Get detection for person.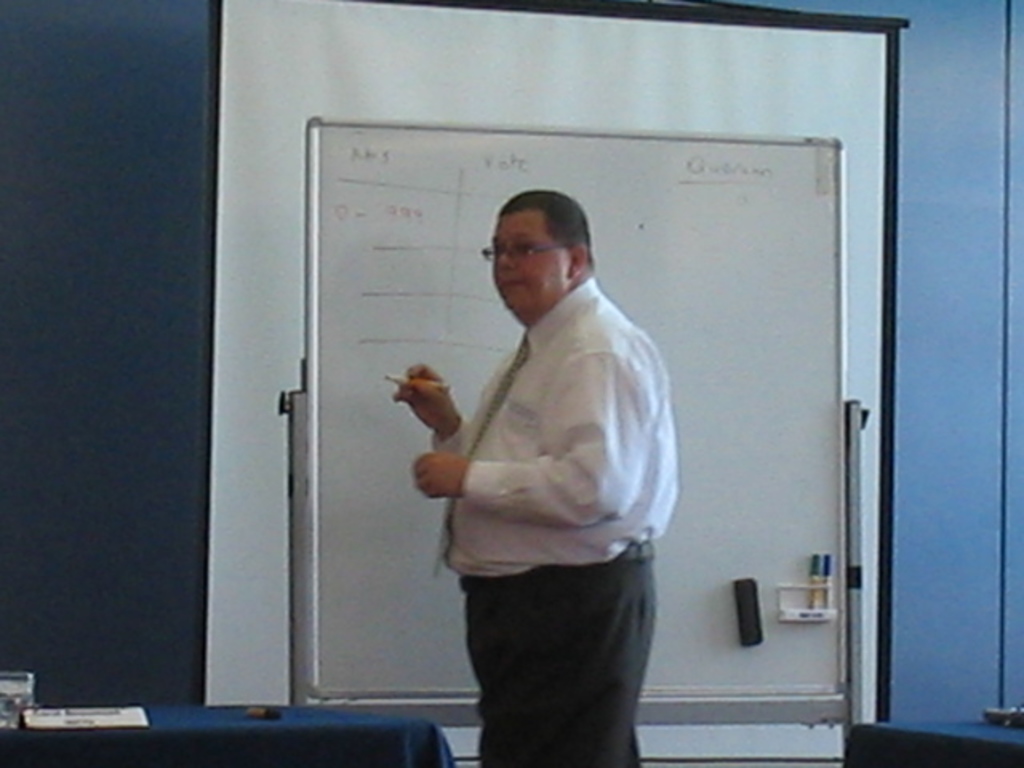
Detection: region(418, 144, 688, 767).
